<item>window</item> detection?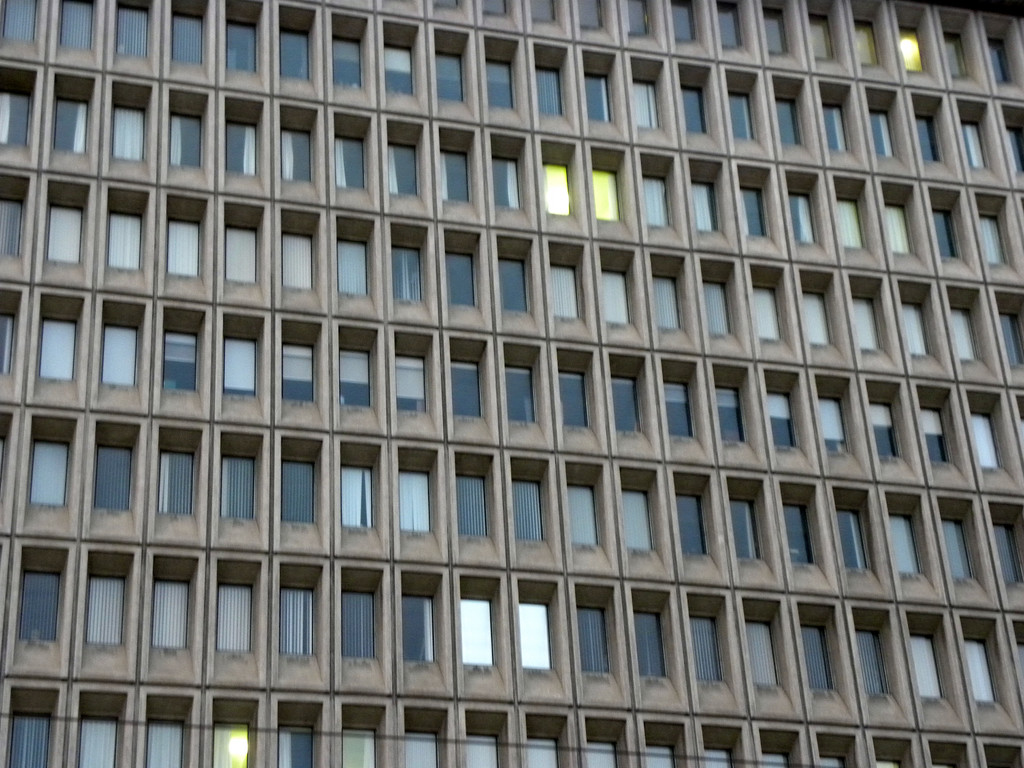
(x1=113, y1=83, x2=148, y2=166)
